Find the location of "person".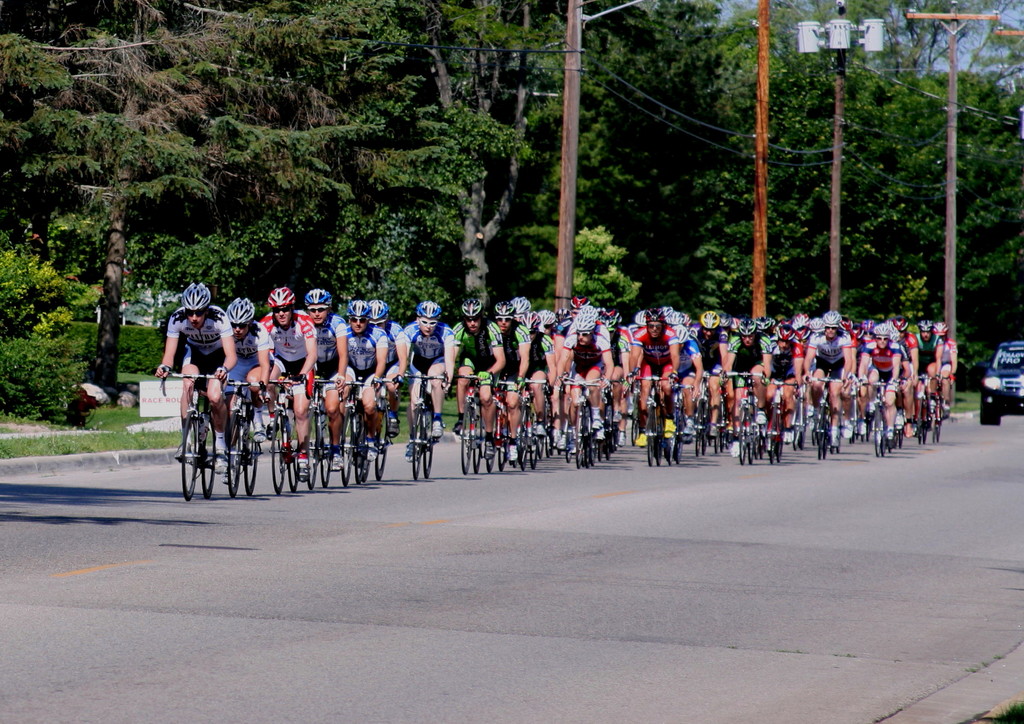
Location: Rect(721, 317, 772, 457).
